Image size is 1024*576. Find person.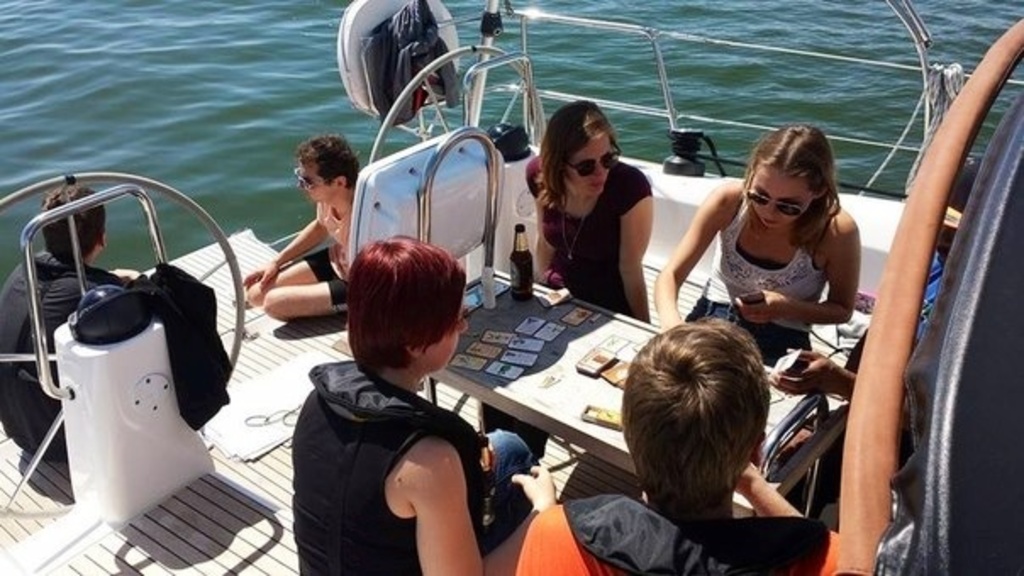
<box>770,154,985,520</box>.
